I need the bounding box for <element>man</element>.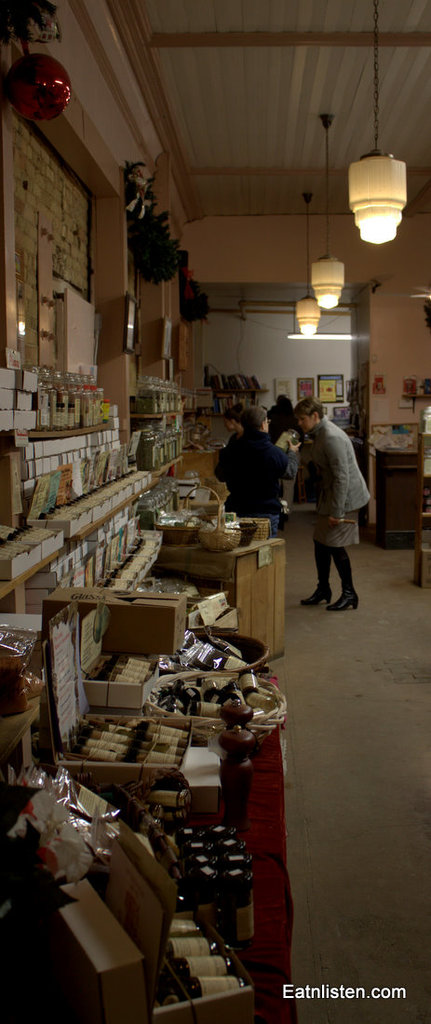
Here it is: pyautogui.locateOnScreen(280, 395, 370, 616).
